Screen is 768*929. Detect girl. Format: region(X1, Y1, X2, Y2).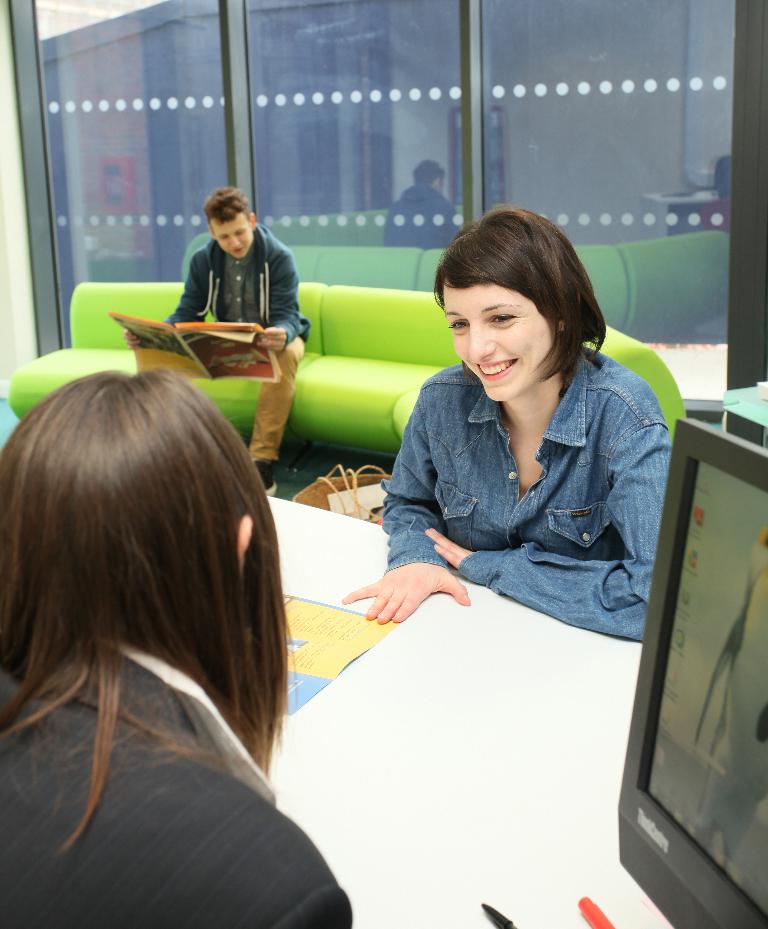
region(343, 200, 672, 647).
